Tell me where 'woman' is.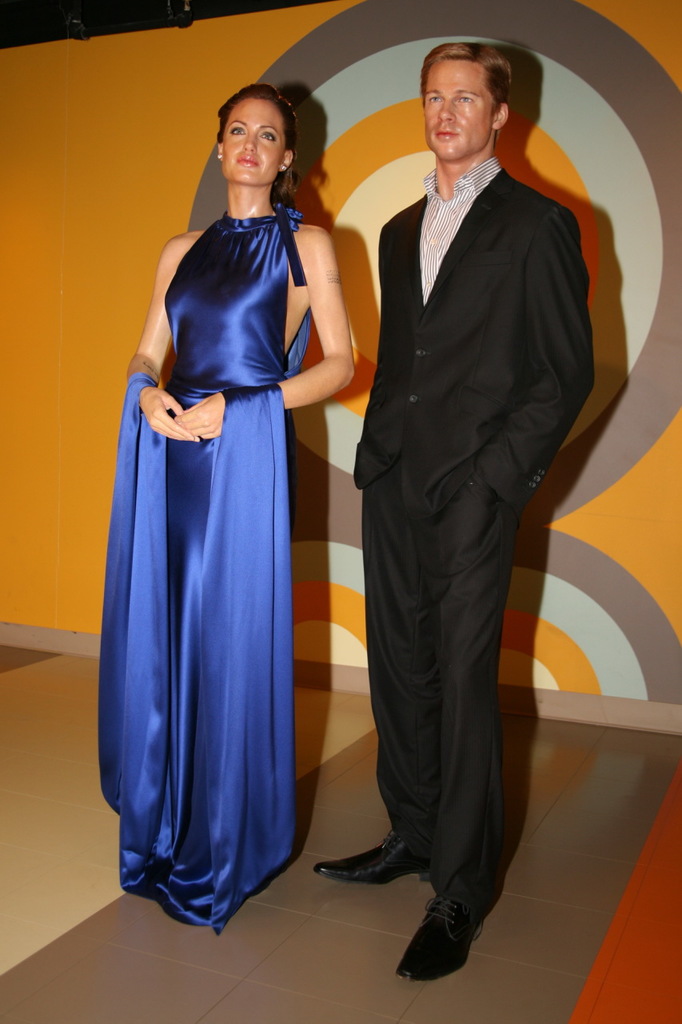
'woman' is at bbox=[110, 79, 357, 929].
